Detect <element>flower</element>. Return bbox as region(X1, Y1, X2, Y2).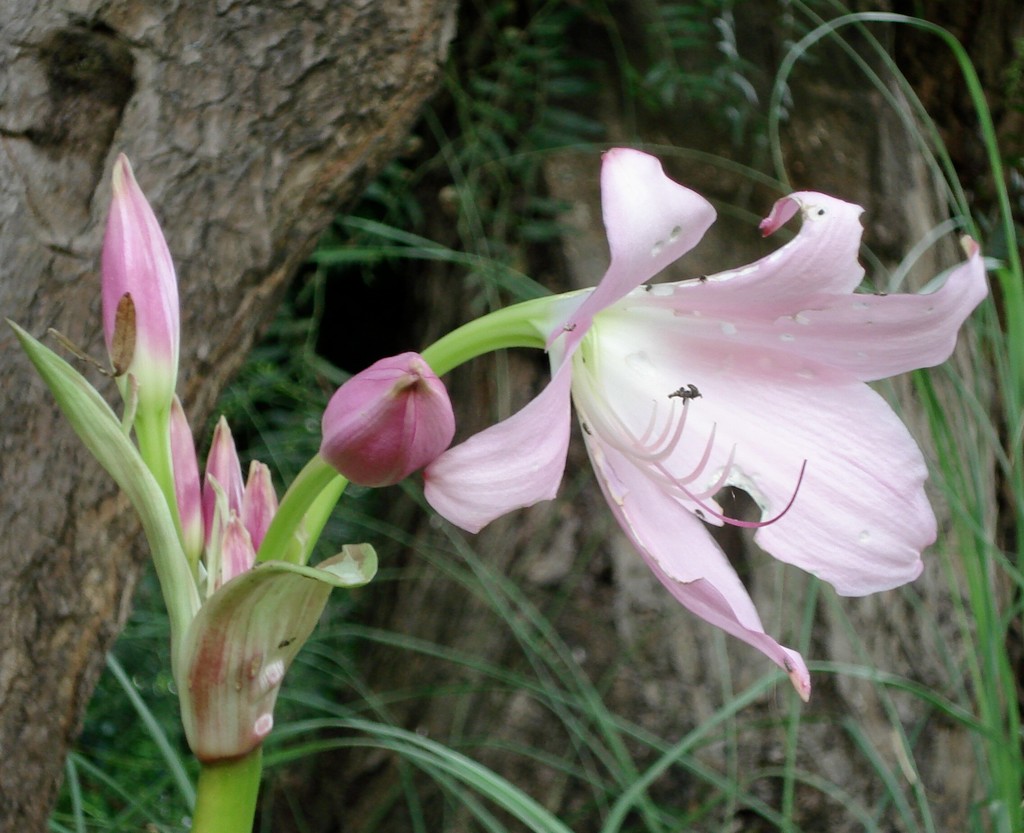
region(317, 347, 460, 486).
